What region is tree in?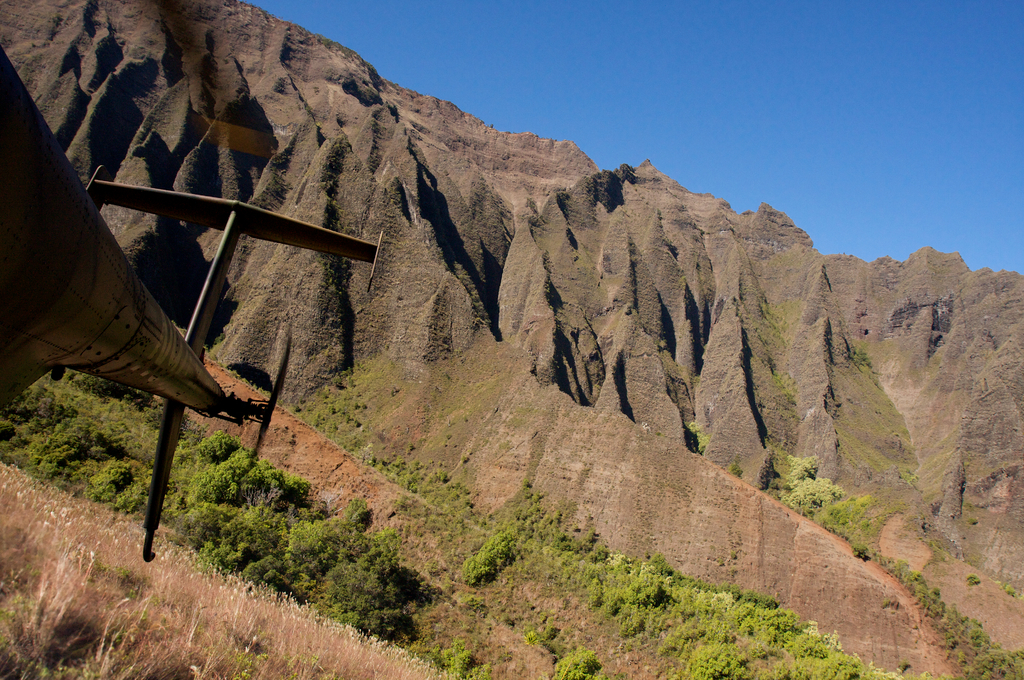
bbox=(776, 453, 844, 523).
